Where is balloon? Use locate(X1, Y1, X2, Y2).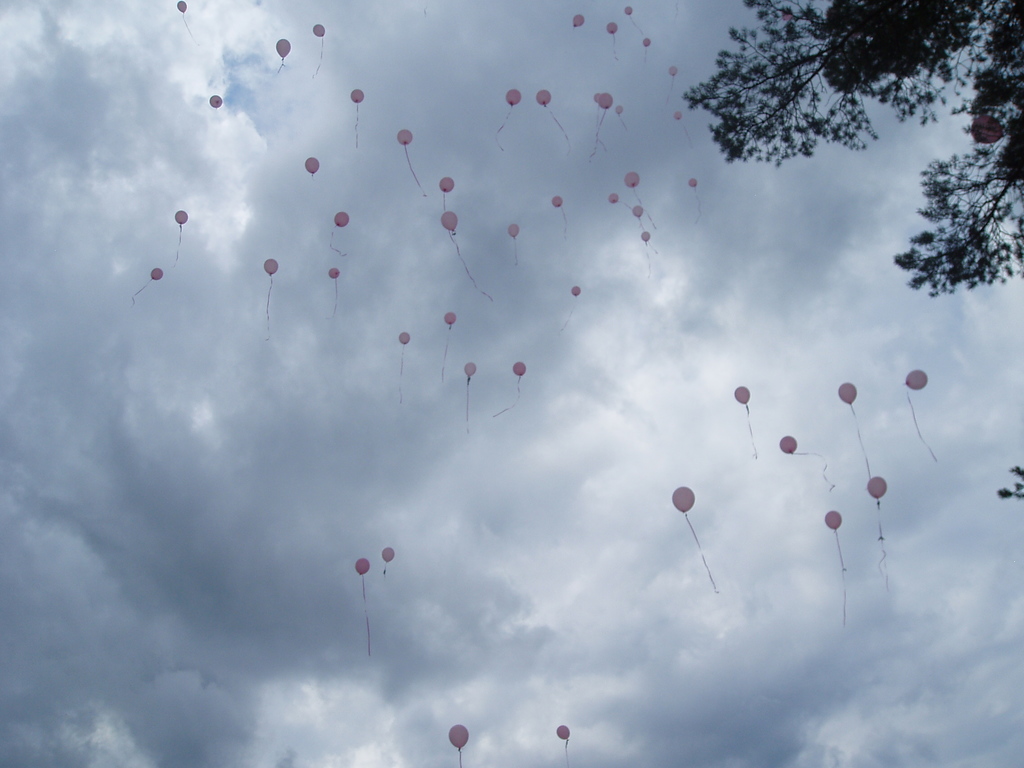
locate(208, 92, 223, 110).
